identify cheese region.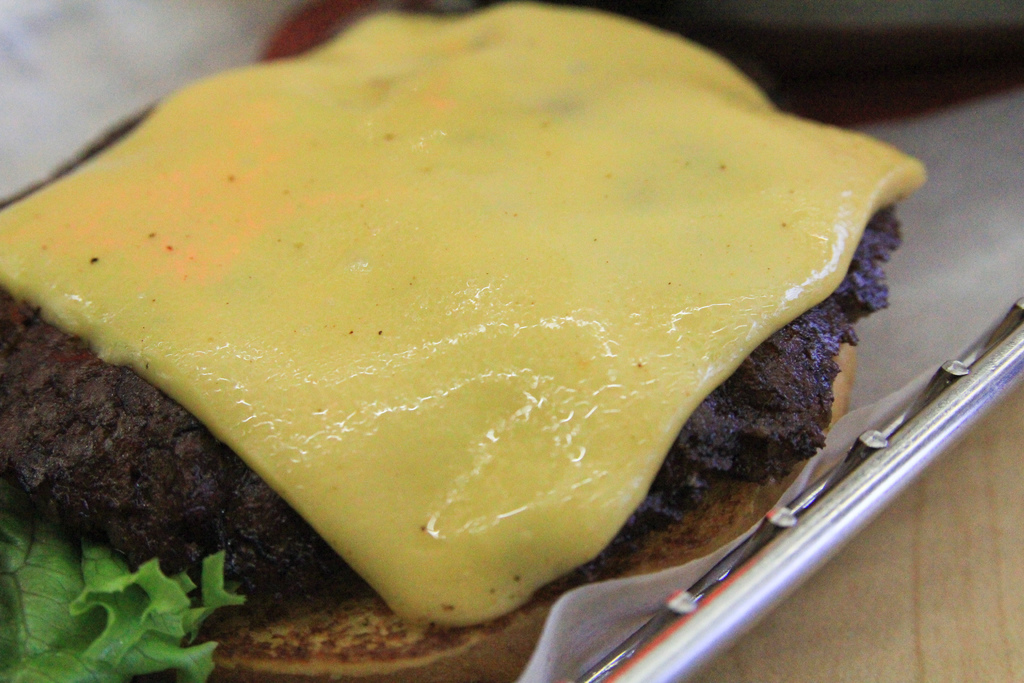
Region: locate(0, 0, 927, 628).
